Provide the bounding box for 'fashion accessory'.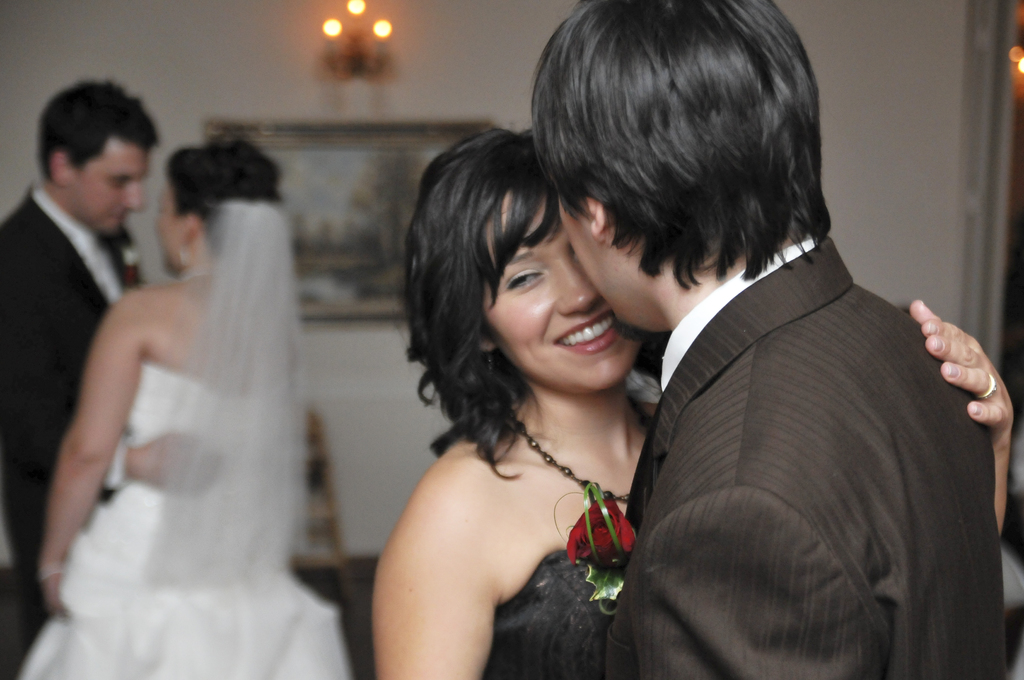
{"left": 36, "top": 563, "right": 68, "bottom": 583}.
